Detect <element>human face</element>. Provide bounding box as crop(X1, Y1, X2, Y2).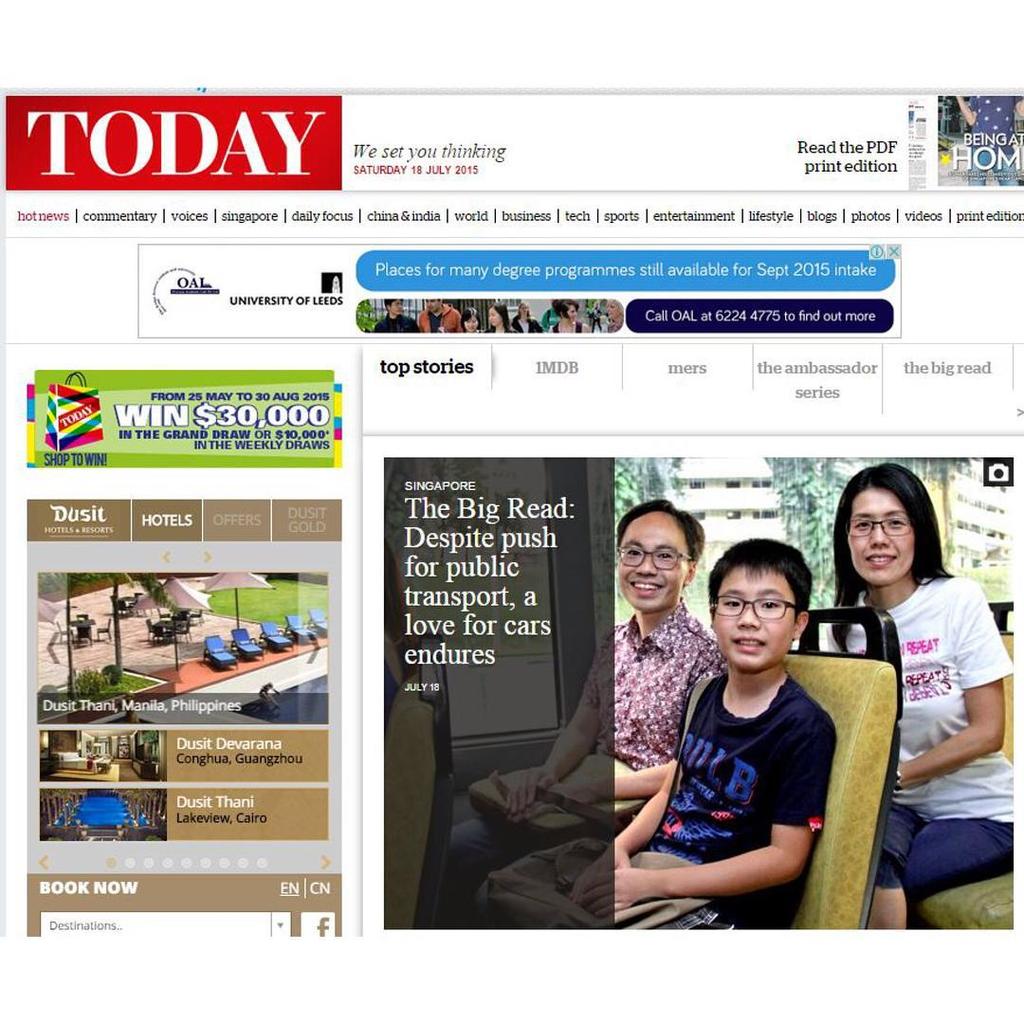
crop(848, 490, 913, 591).
